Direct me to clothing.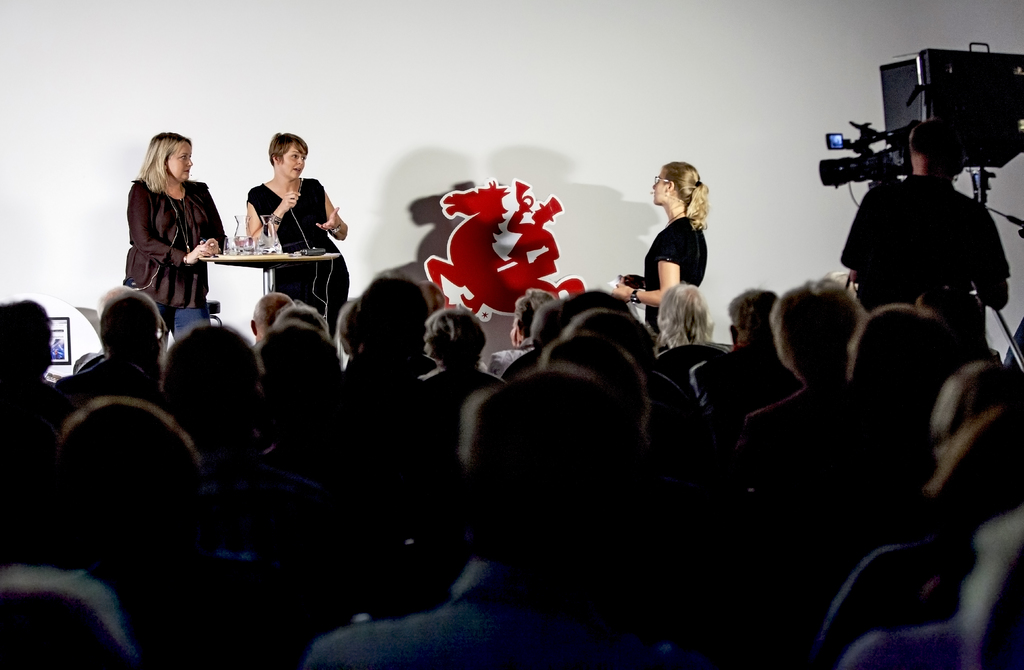
Direction: bbox=(844, 169, 1010, 319).
